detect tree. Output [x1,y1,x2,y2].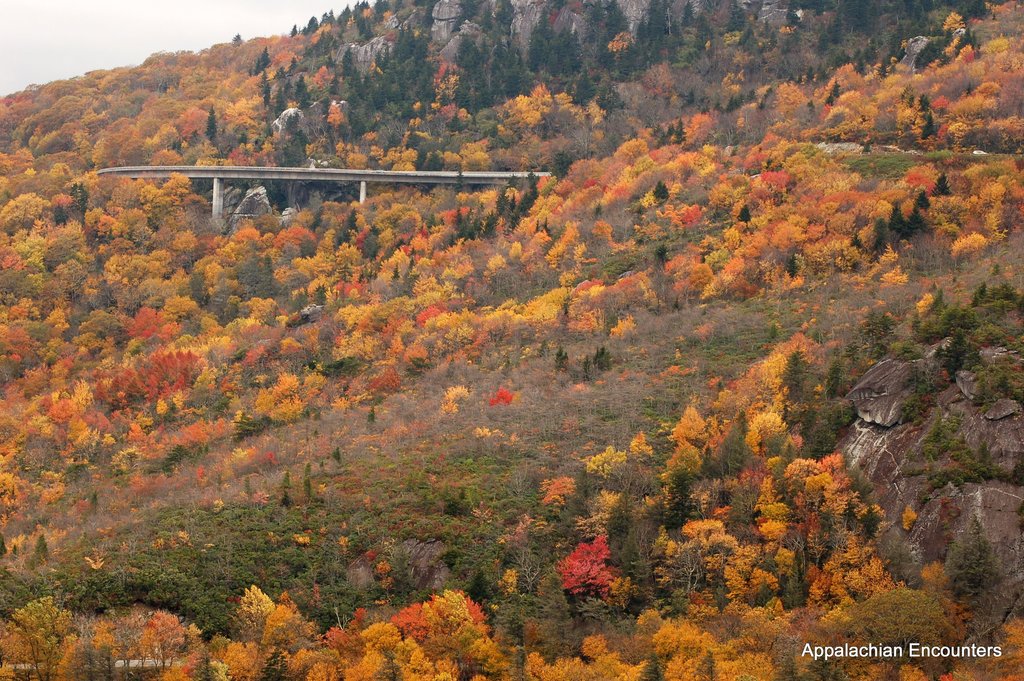
[913,38,955,68].
